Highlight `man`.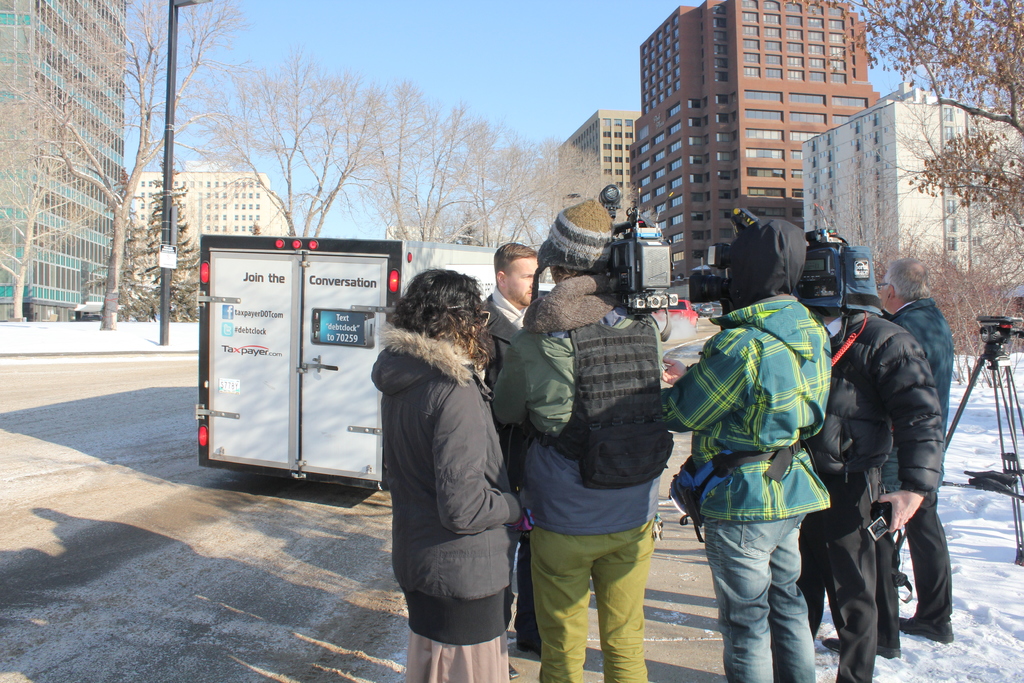
Highlighted region: BBox(800, 224, 945, 682).
